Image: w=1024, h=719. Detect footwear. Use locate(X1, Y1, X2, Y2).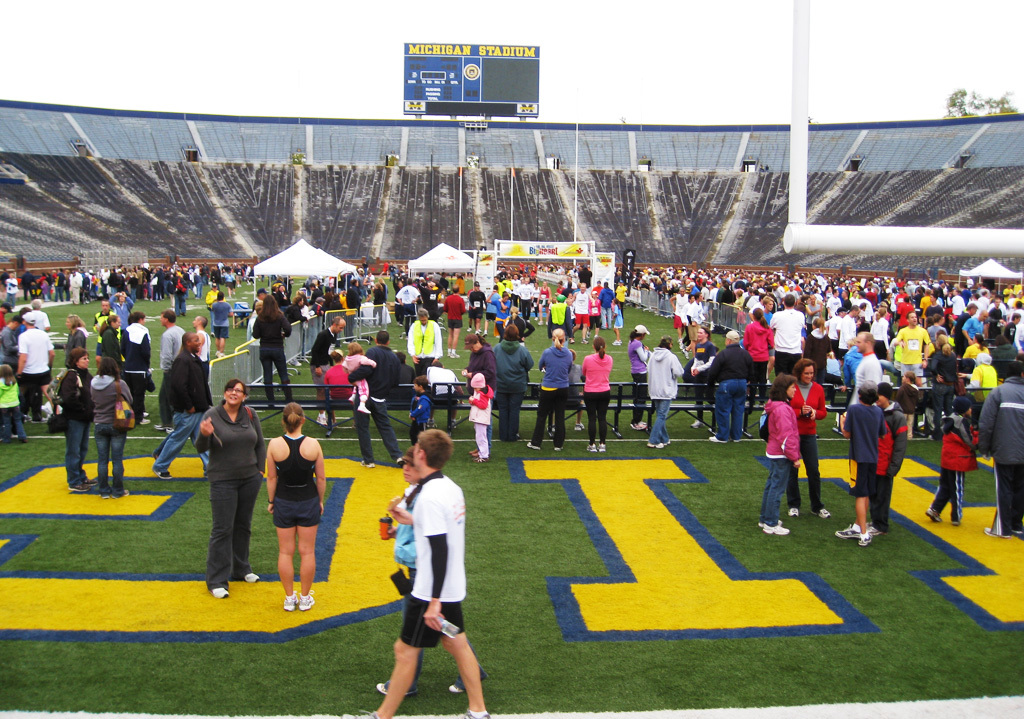
locate(734, 439, 739, 441).
